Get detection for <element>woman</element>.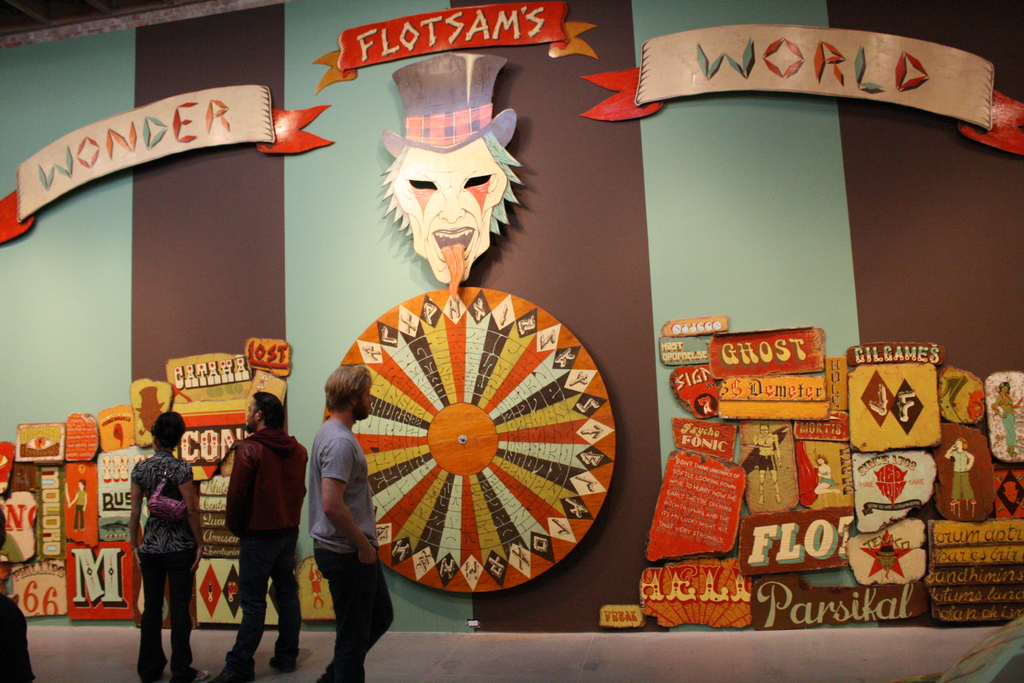
Detection: detection(115, 415, 197, 666).
